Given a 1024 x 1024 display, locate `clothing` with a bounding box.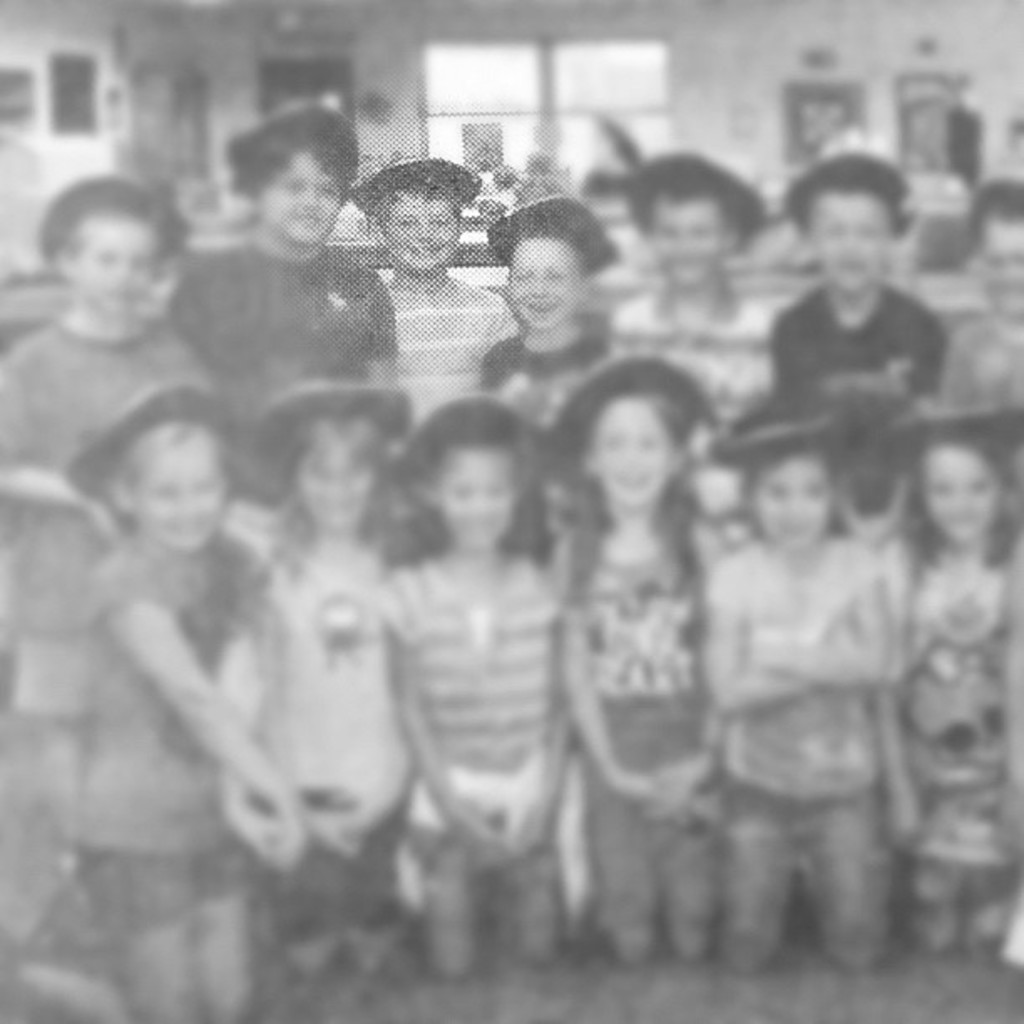
Located: BBox(718, 781, 902, 972).
